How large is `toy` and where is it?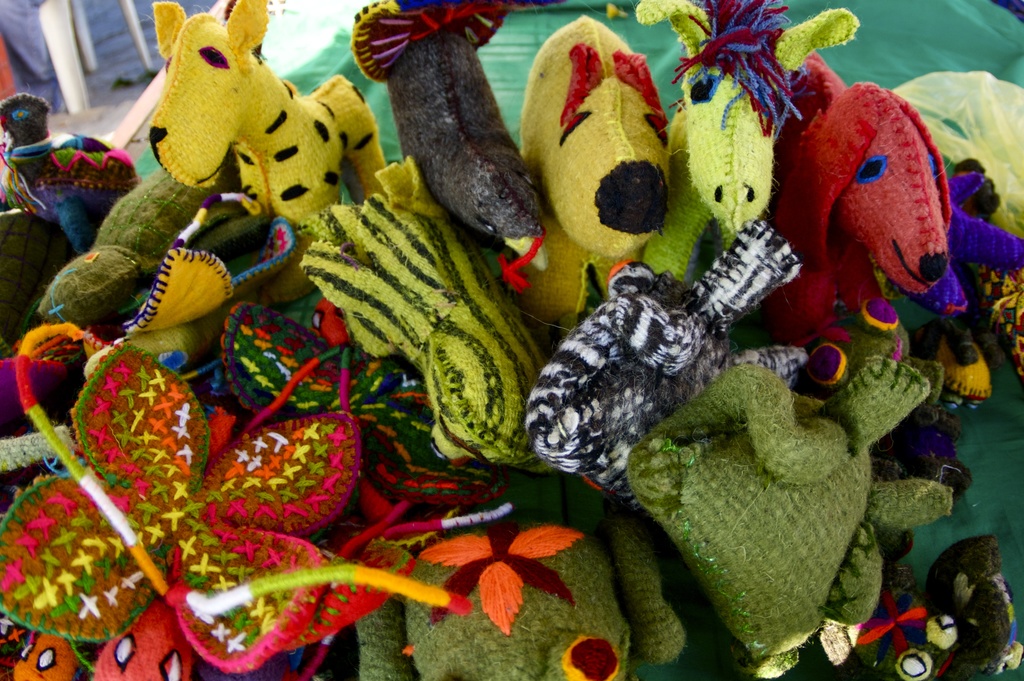
Bounding box: crop(346, 0, 561, 268).
